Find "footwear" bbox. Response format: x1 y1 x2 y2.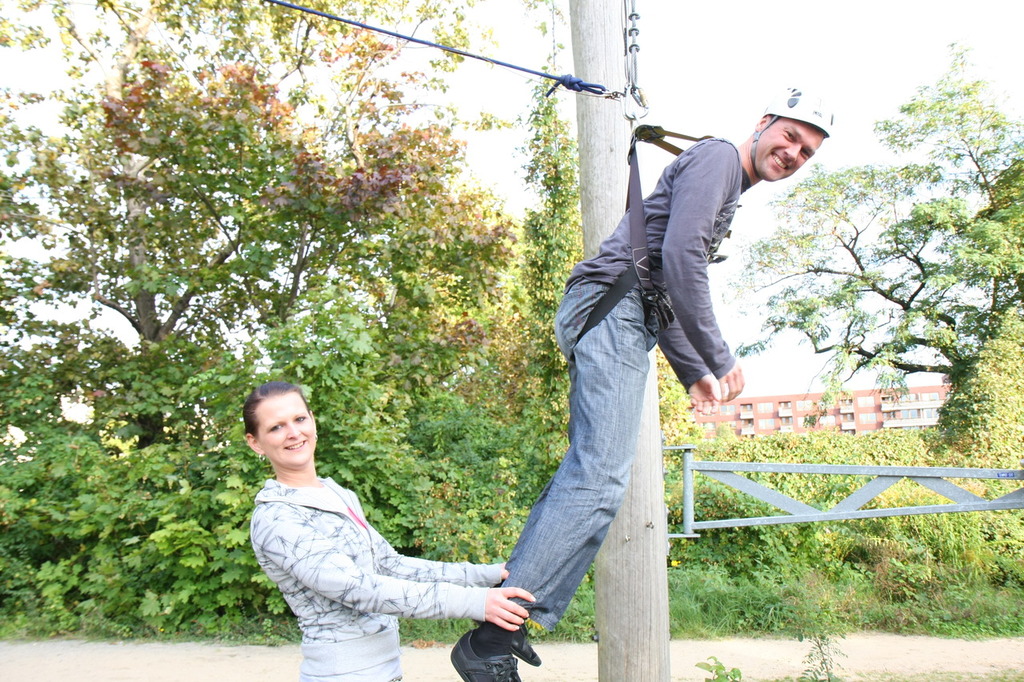
478 620 542 669.
